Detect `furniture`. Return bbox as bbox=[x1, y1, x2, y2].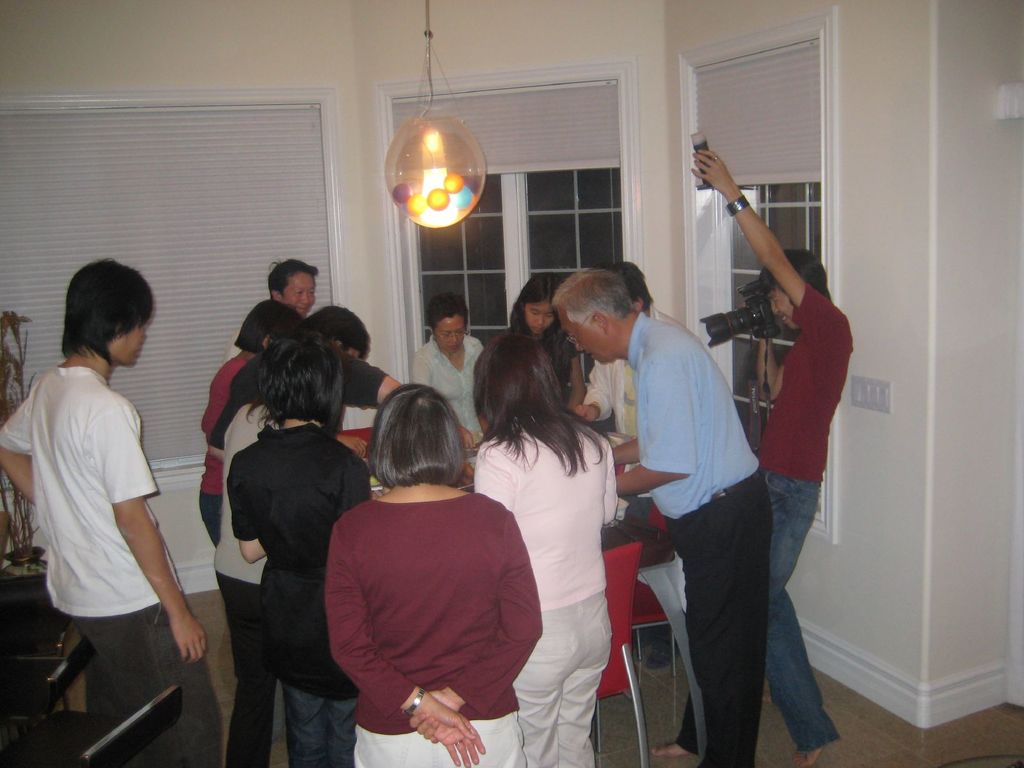
bbox=[0, 572, 183, 767].
